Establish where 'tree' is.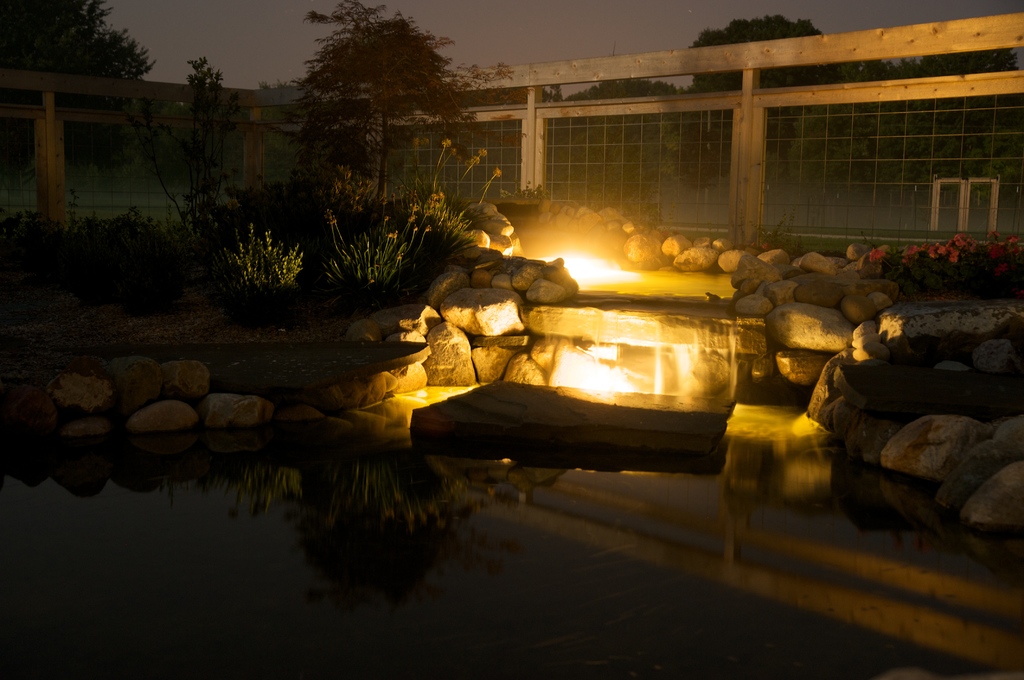
Established at region(289, 0, 479, 216).
